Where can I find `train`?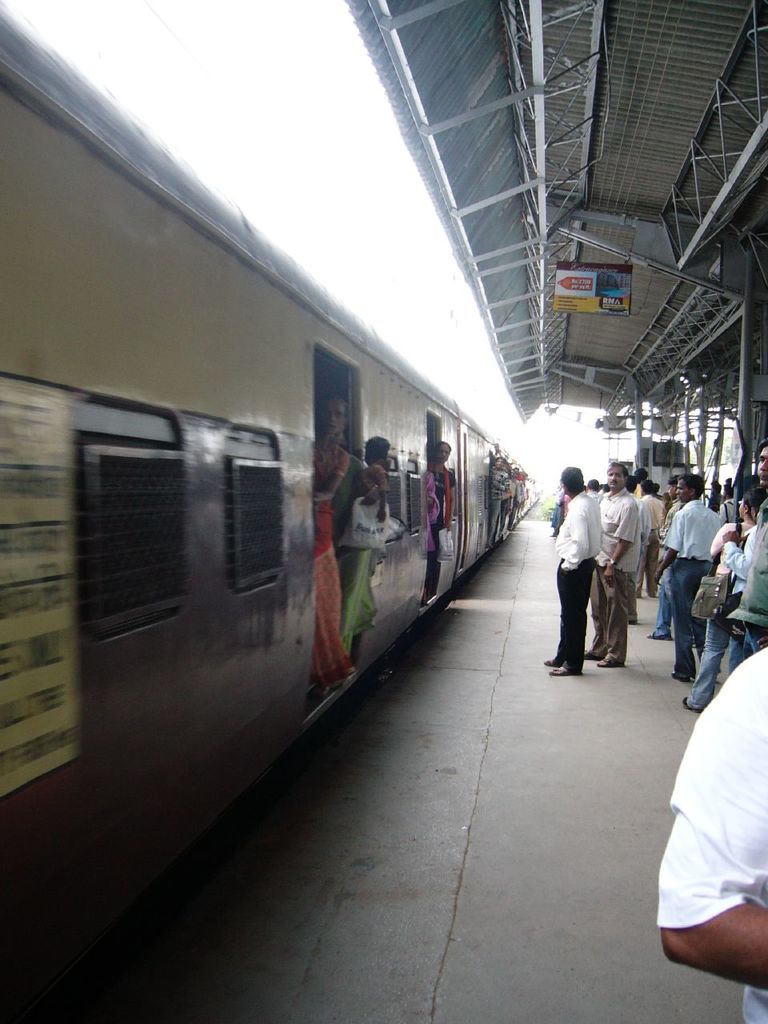
You can find it at [0,0,545,1019].
